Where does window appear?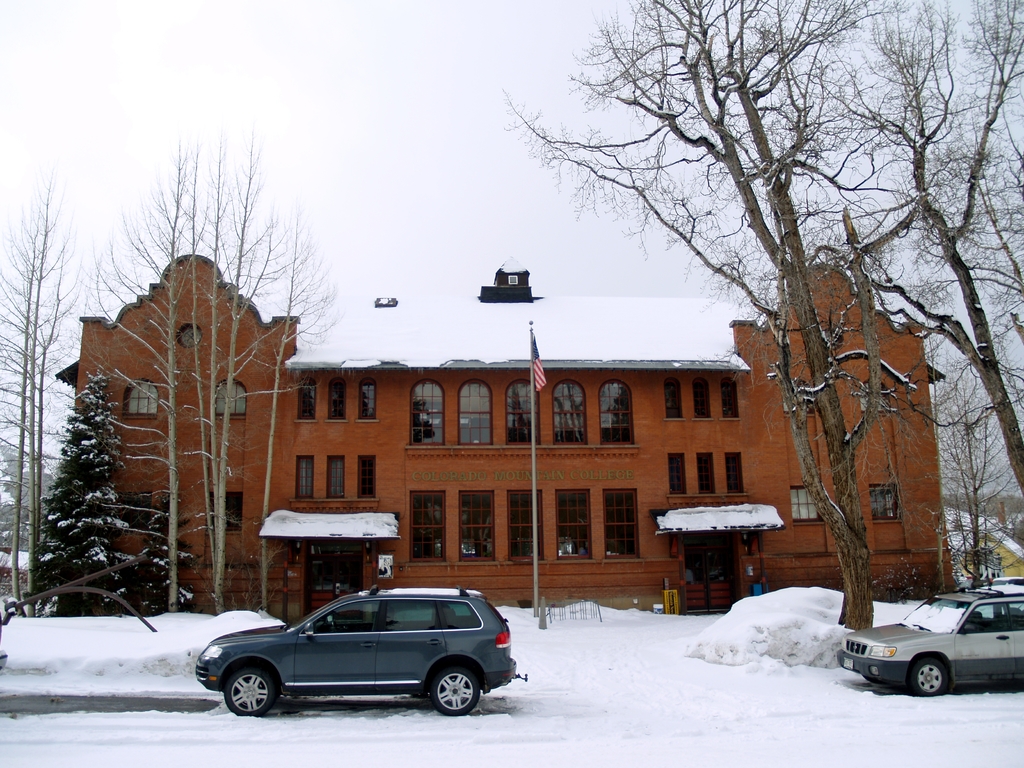
Appears at BBox(550, 490, 595, 563).
